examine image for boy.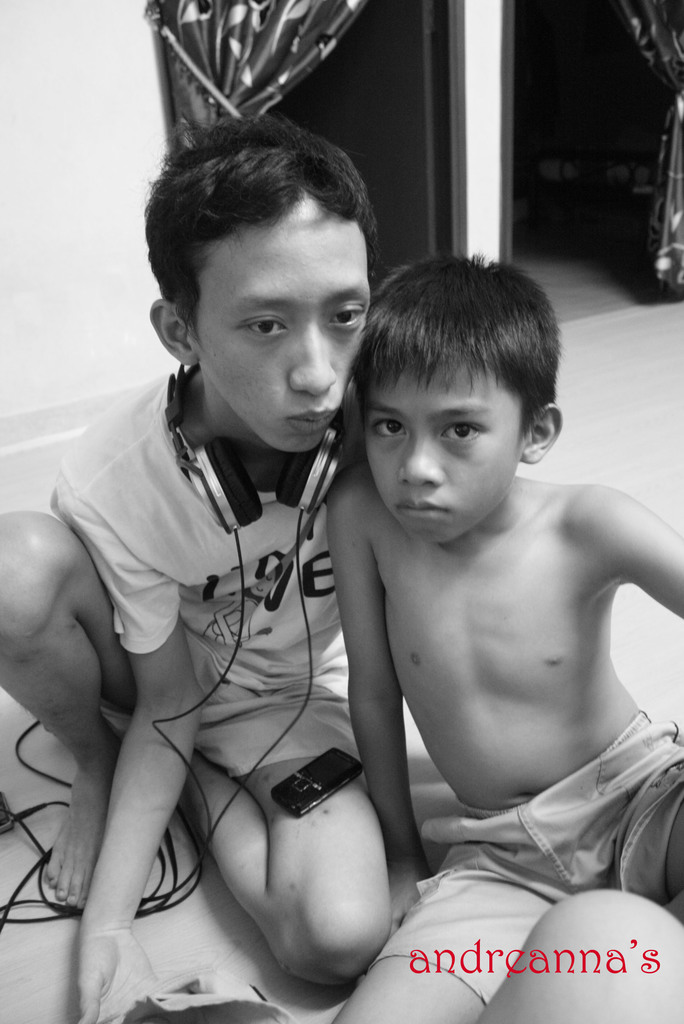
Examination result: left=0, top=115, right=393, bottom=1023.
